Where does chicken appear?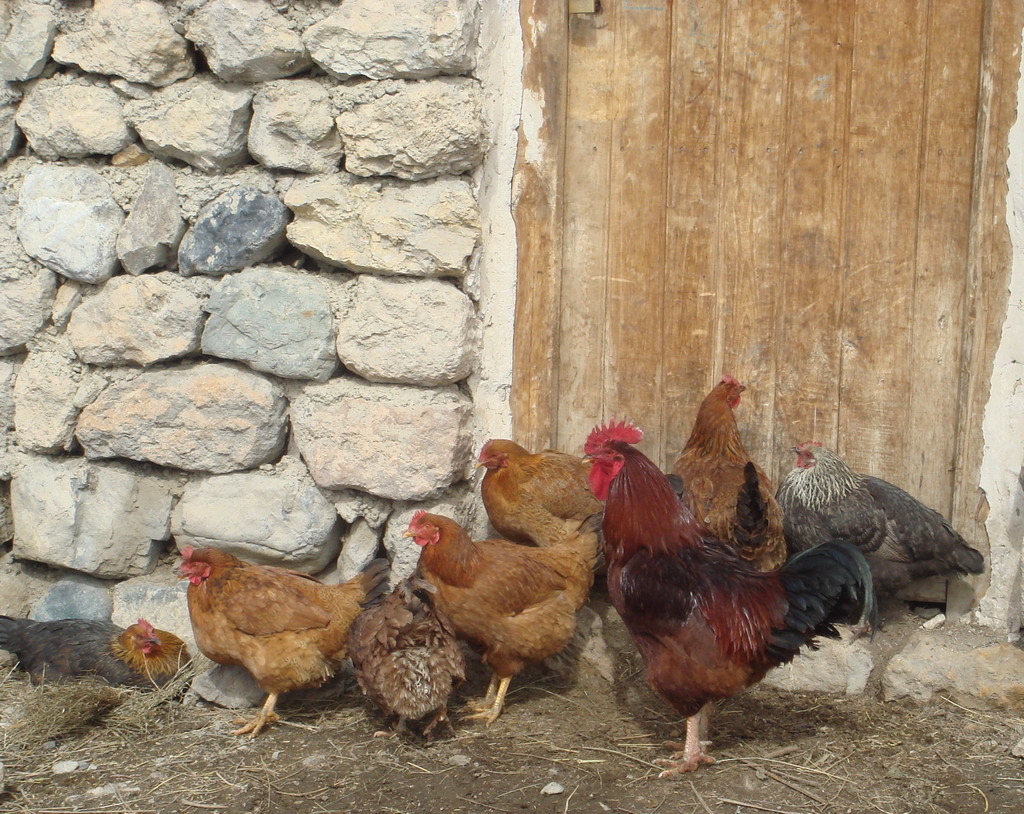
Appears at [left=332, top=572, right=464, bottom=749].
